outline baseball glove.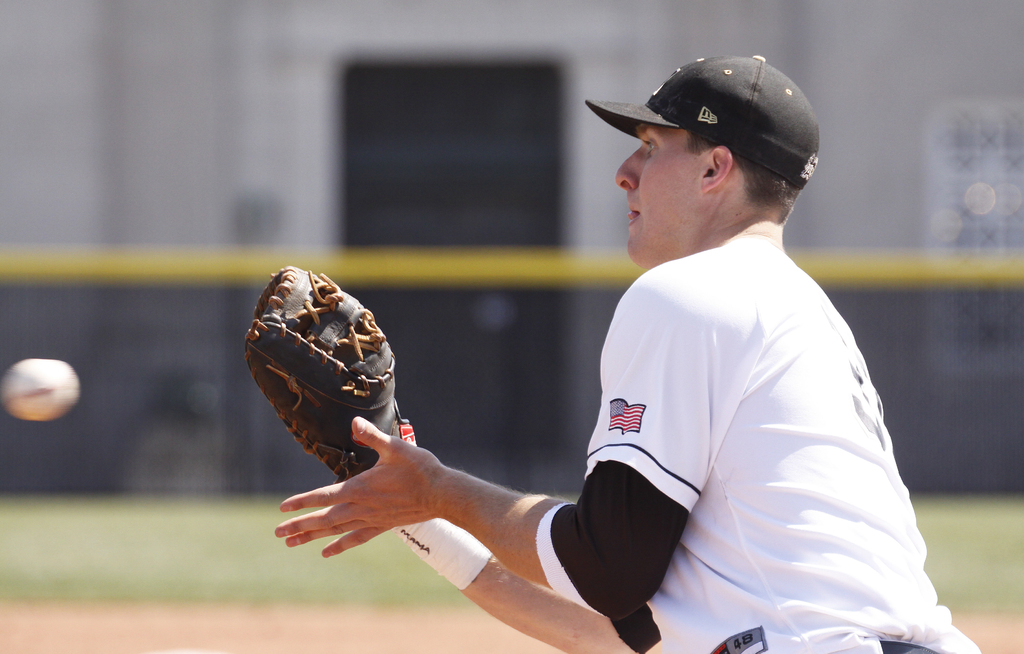
Outline: crop(241, 257, 428, 489).
